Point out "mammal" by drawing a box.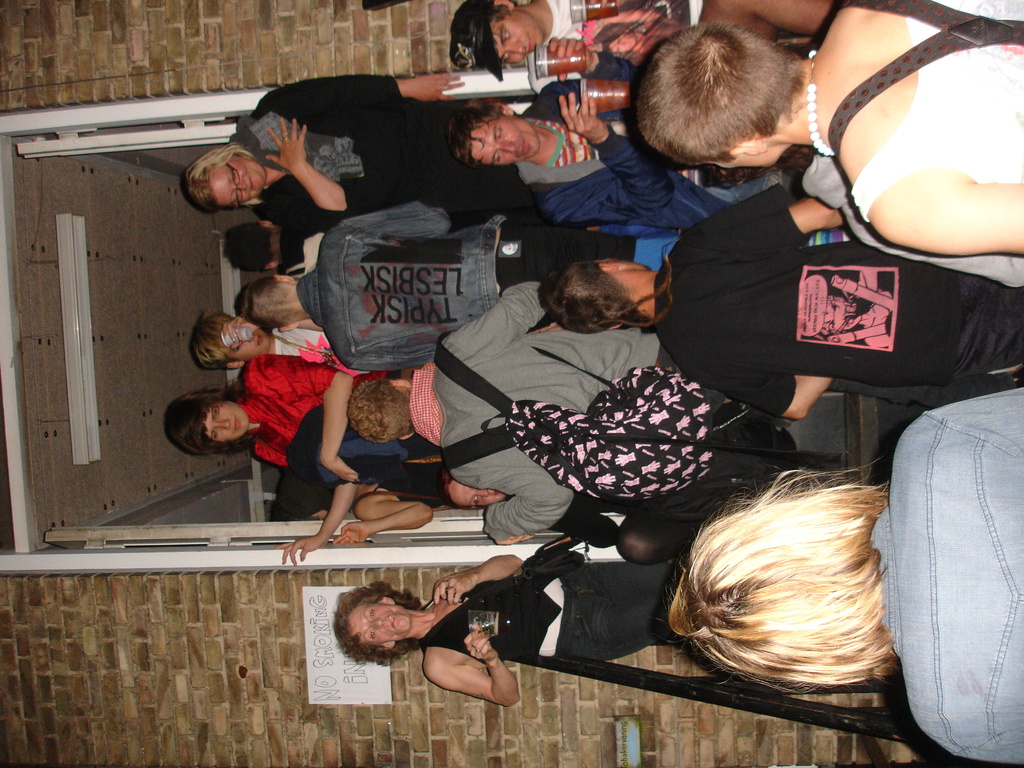
left=622, top=0, right=1023, bottom=272.
